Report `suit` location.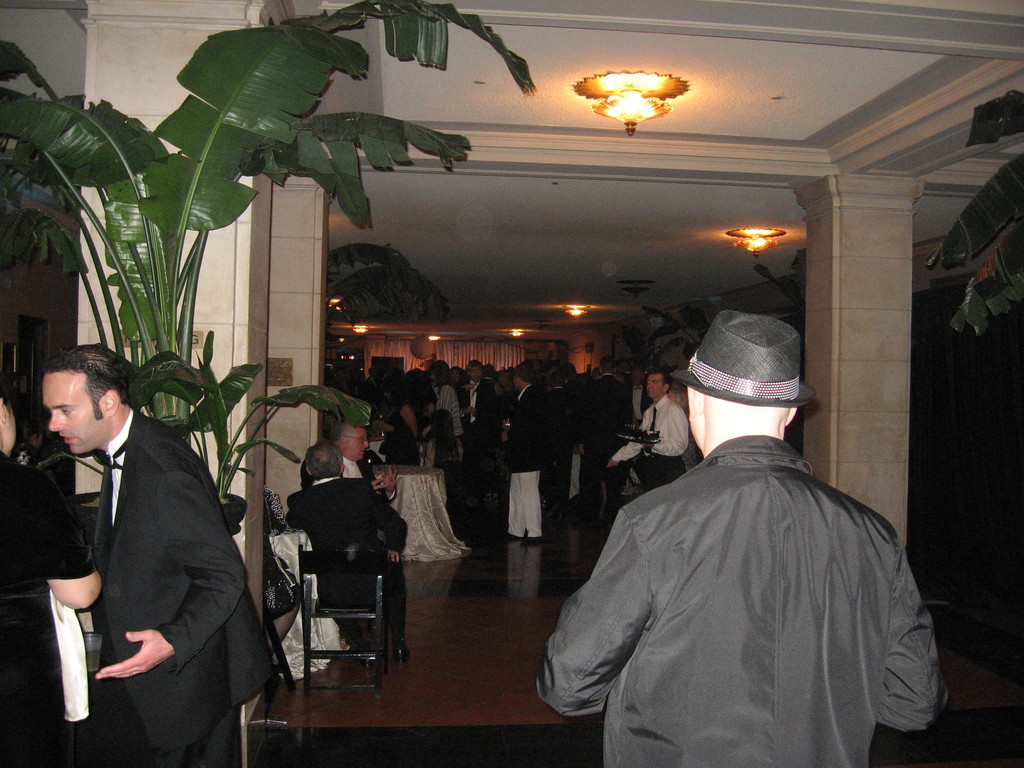
Report: rect(462, 382, 502, 436).
